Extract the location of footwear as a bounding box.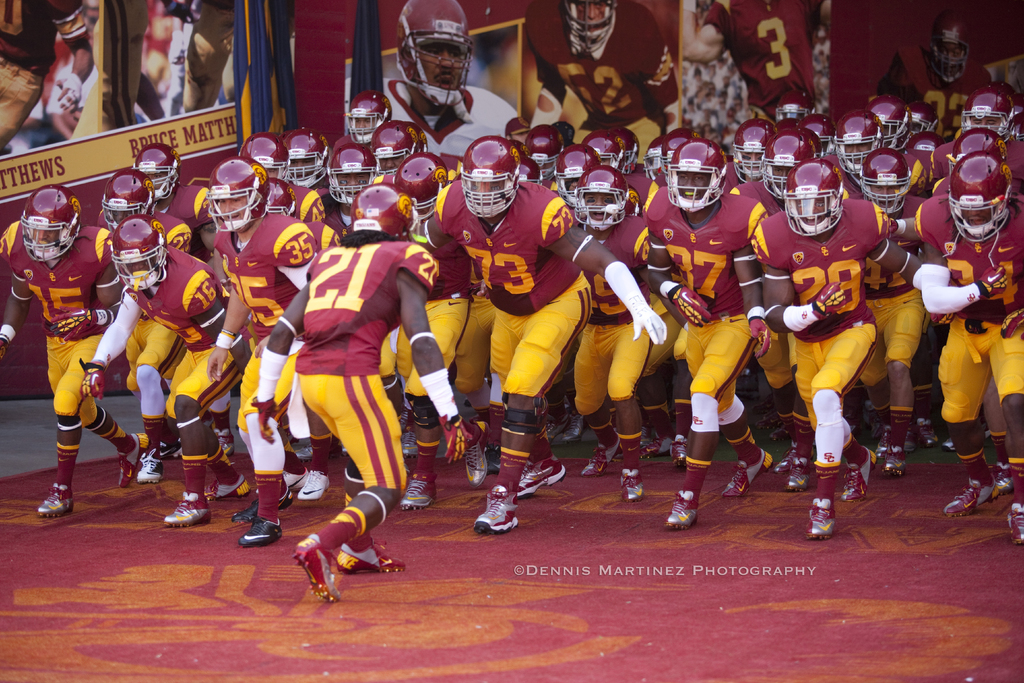
(left=768, top=439, right=790, bottom=472).
